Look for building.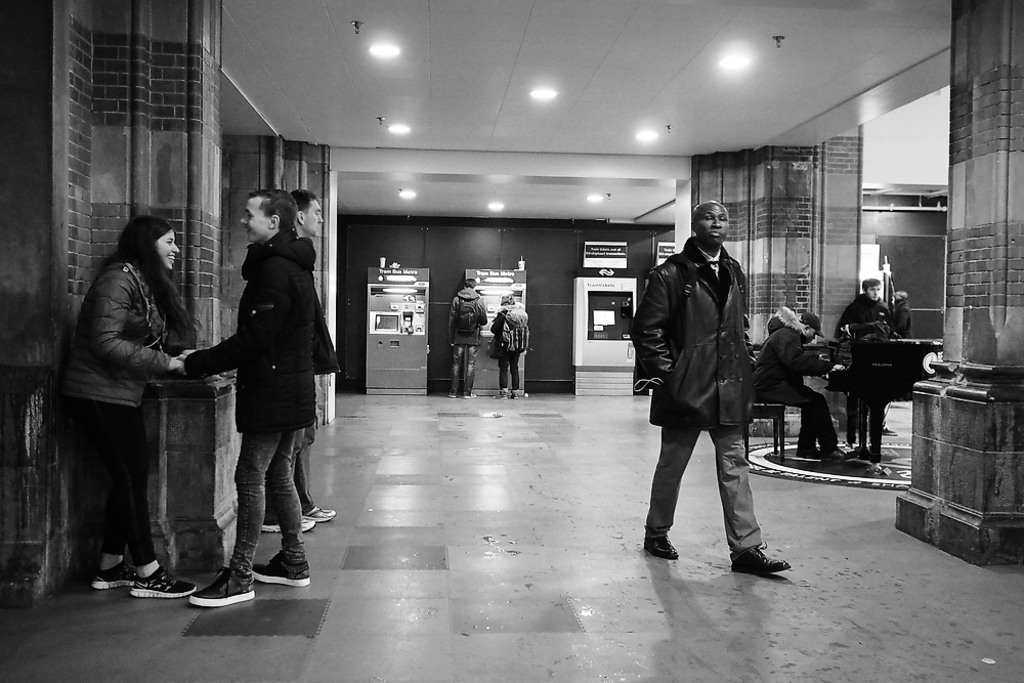
Found: Rect(0, 0, 1023, 682).
